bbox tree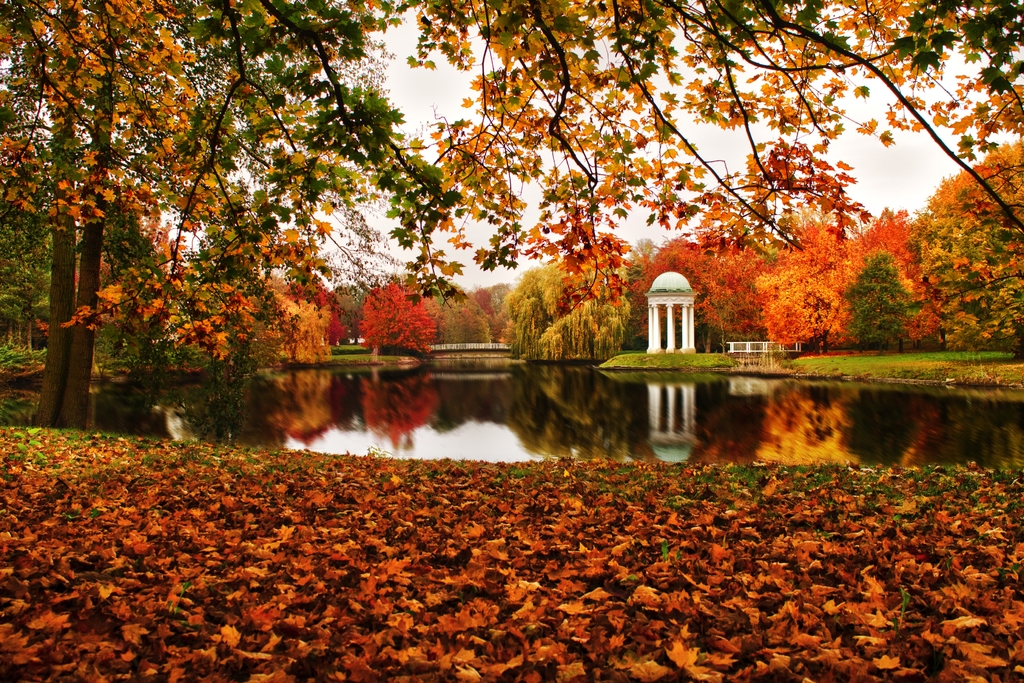
(620,202,782,347)
